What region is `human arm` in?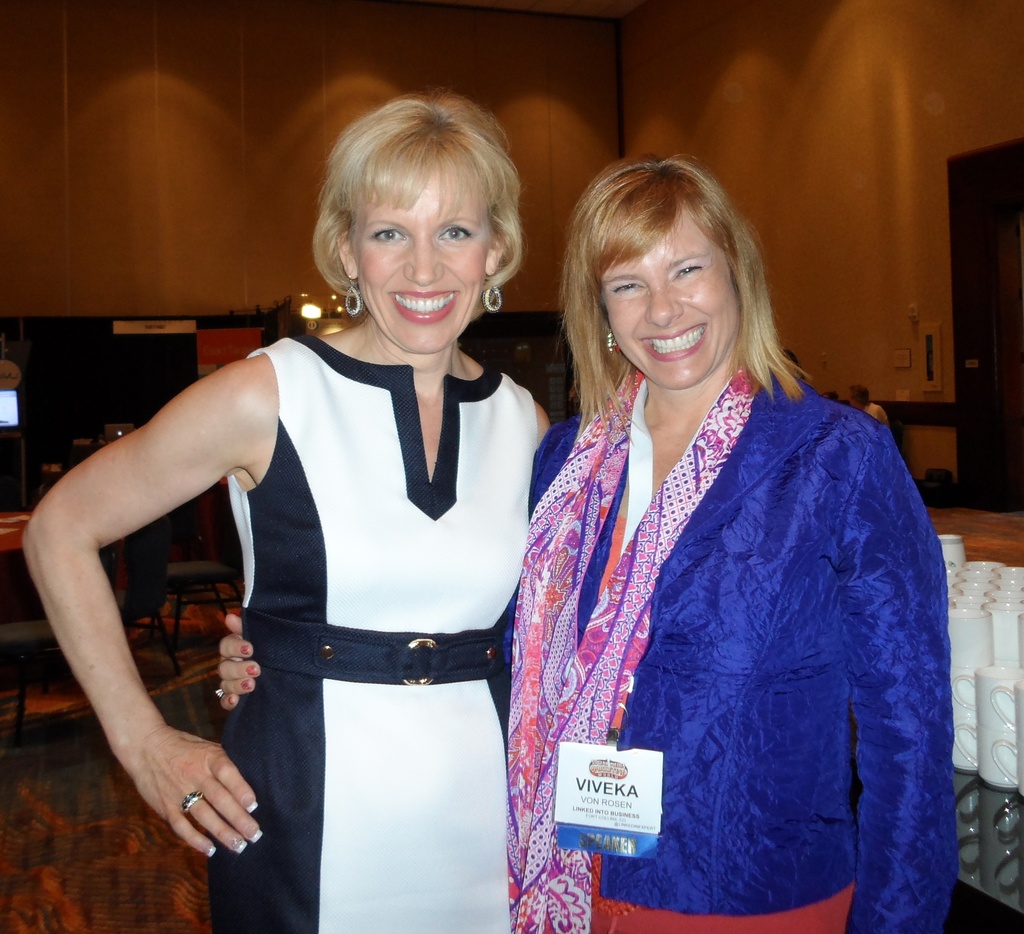
crop(42, 378, 228, 838).
